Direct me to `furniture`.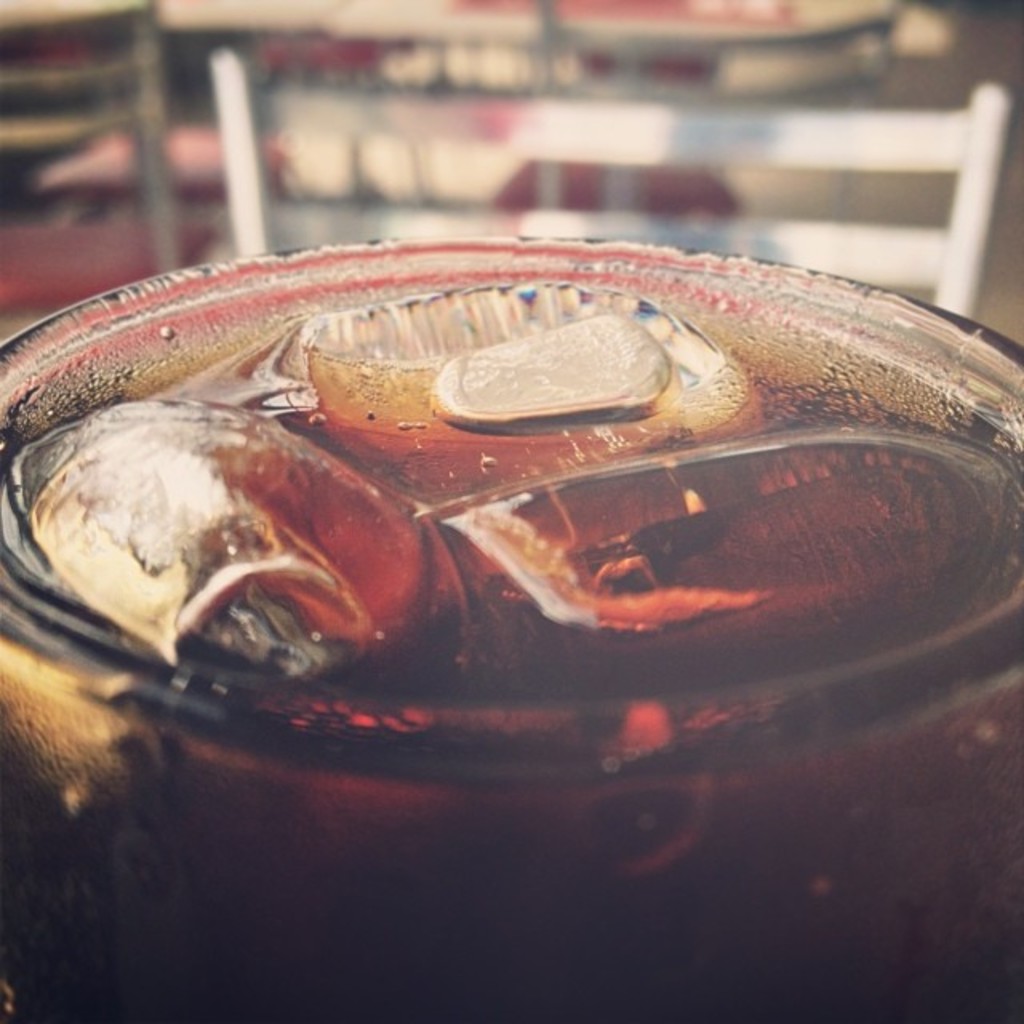
Direction: left=0, top=0, right=181, bottom=270.
